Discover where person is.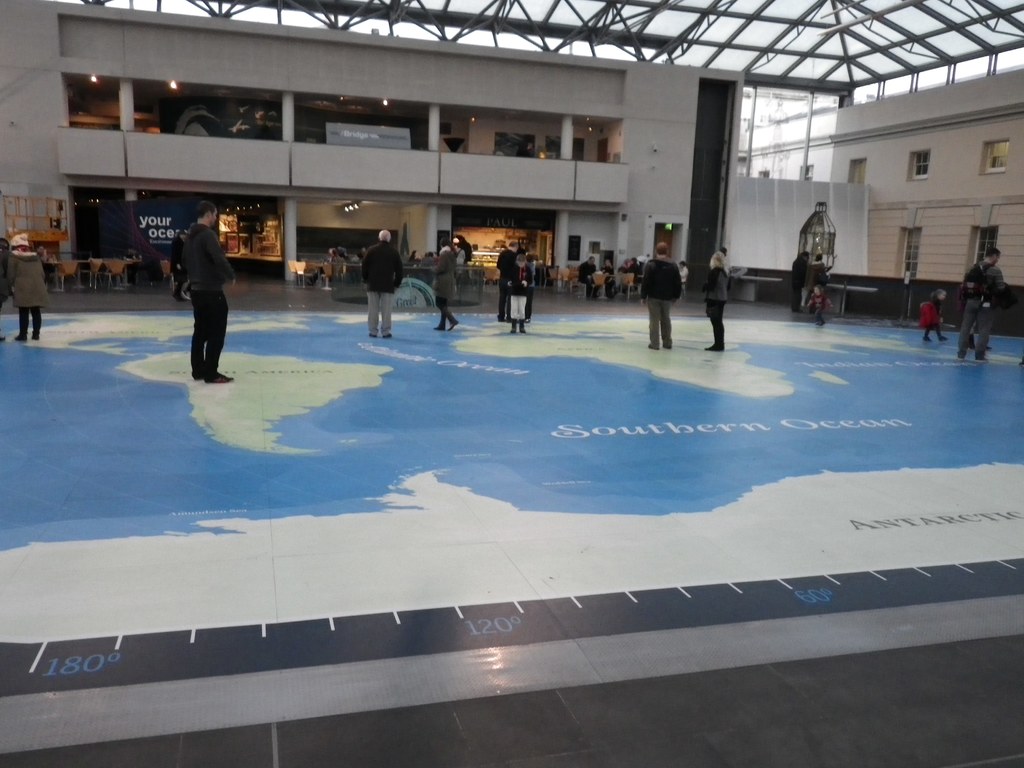
Discovered at detection(969, 249, 1010, 364).
